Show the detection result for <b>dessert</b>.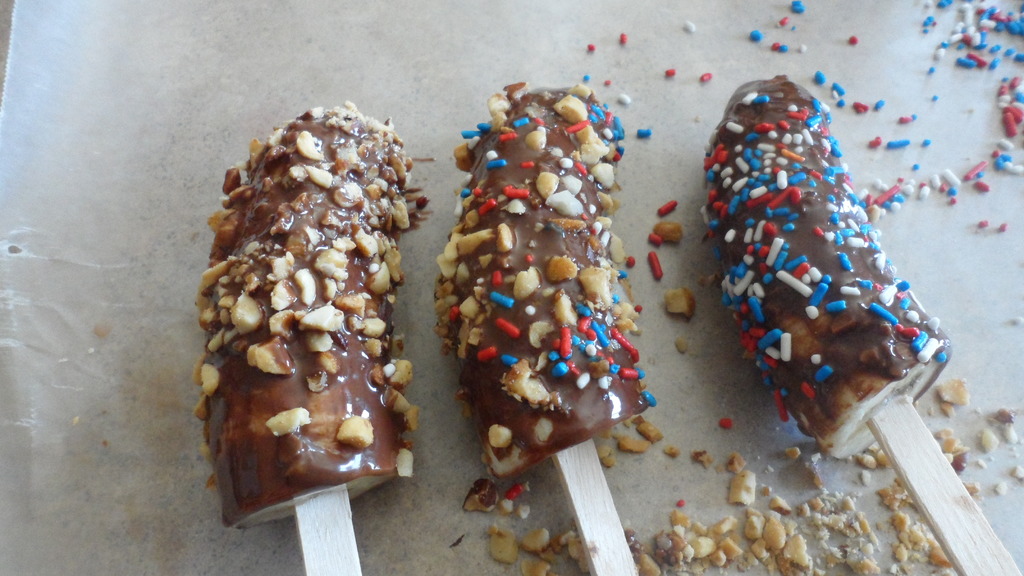
431:83:658:484.
